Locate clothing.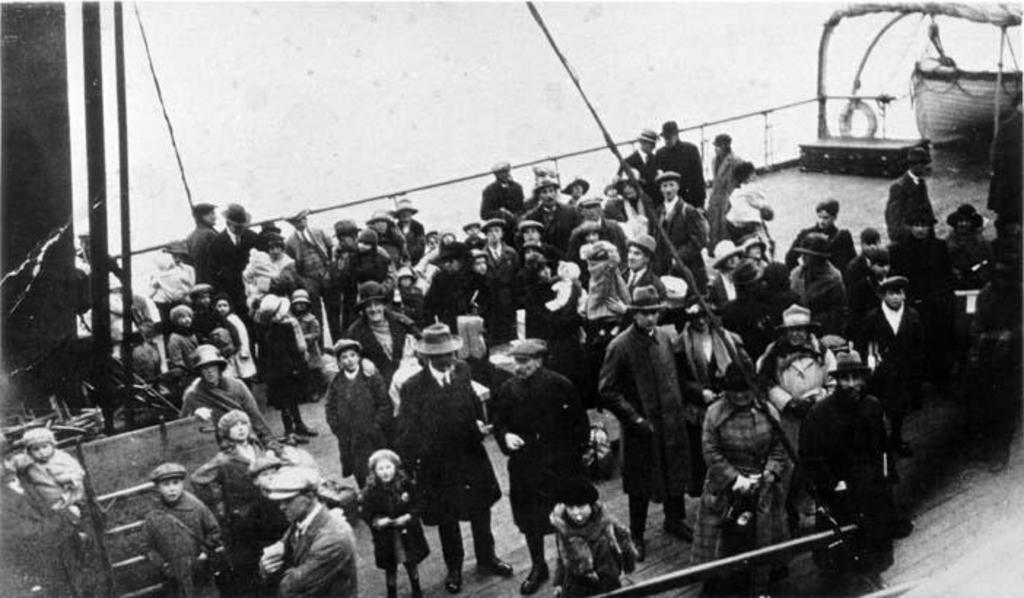
Bounding box: (462,271,516,341).
